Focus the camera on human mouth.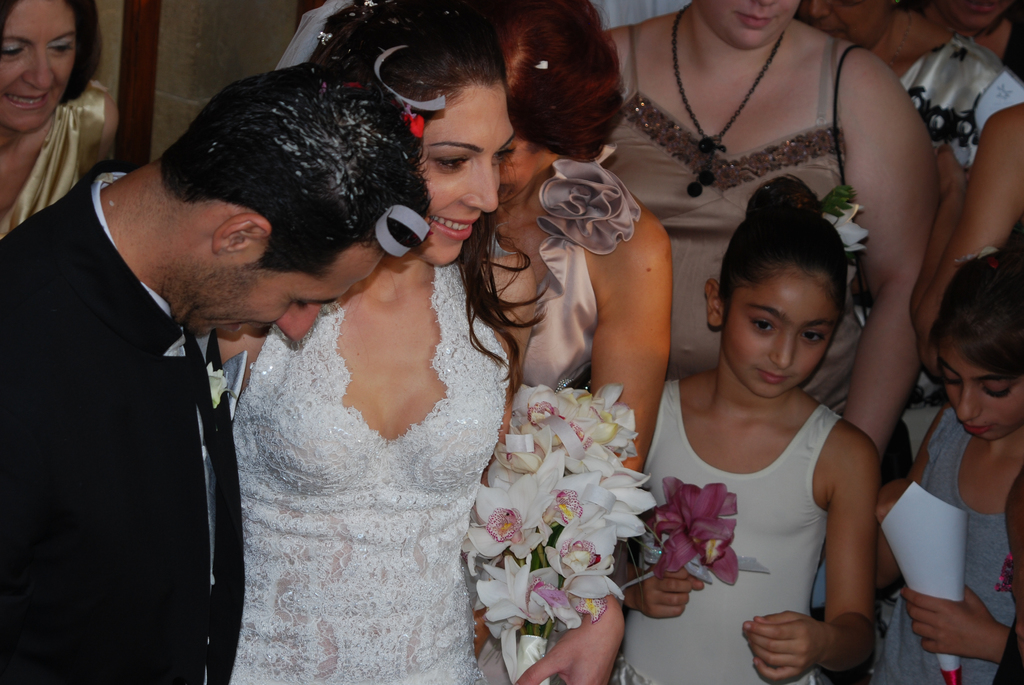
Focus region: x1=956 y1=418 x2=997 y2=437.
